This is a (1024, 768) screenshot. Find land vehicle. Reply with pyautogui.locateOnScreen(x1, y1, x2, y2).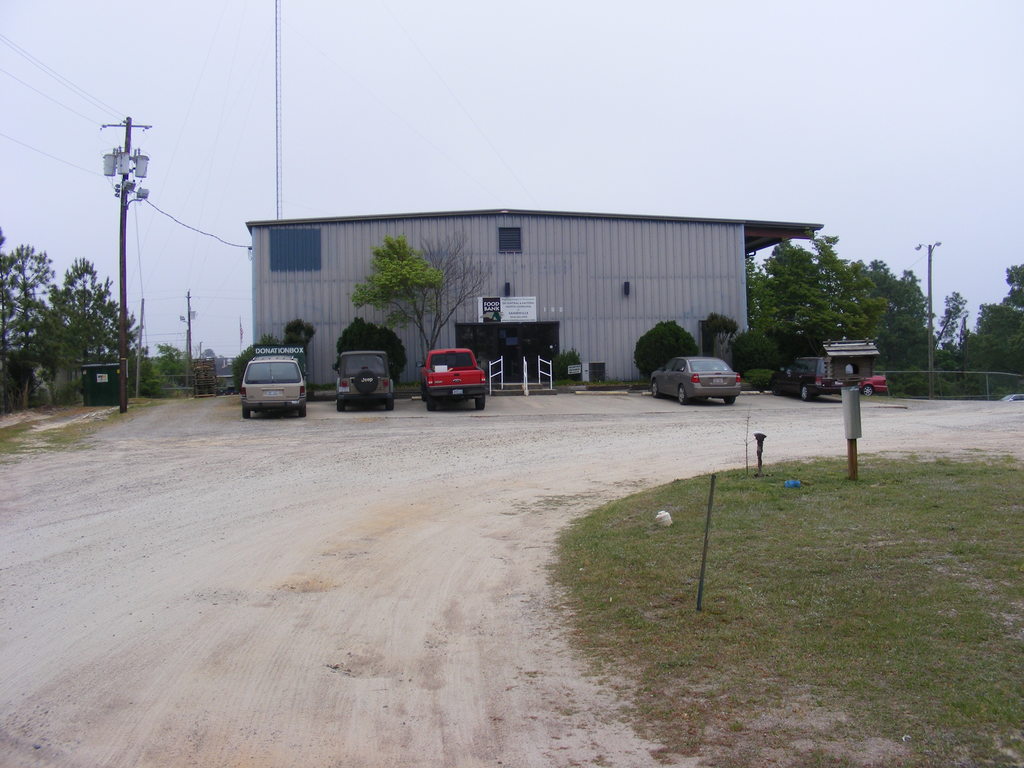
pyautogui.locateOnScreen(768, 357, 852, 403).
